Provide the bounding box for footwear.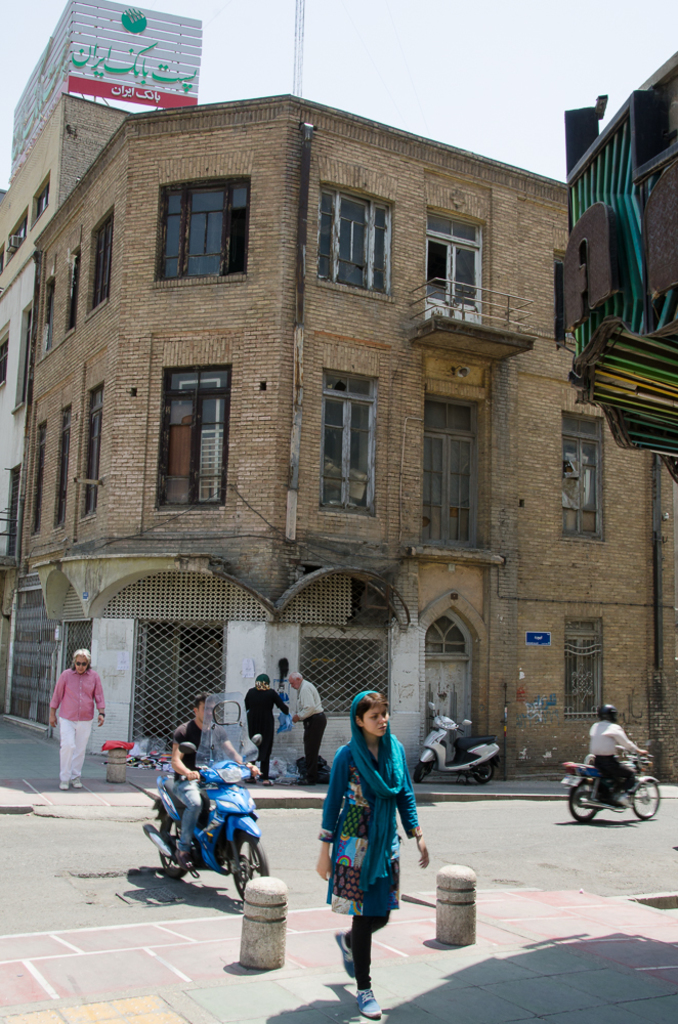
(264, 776, 271, 783).
